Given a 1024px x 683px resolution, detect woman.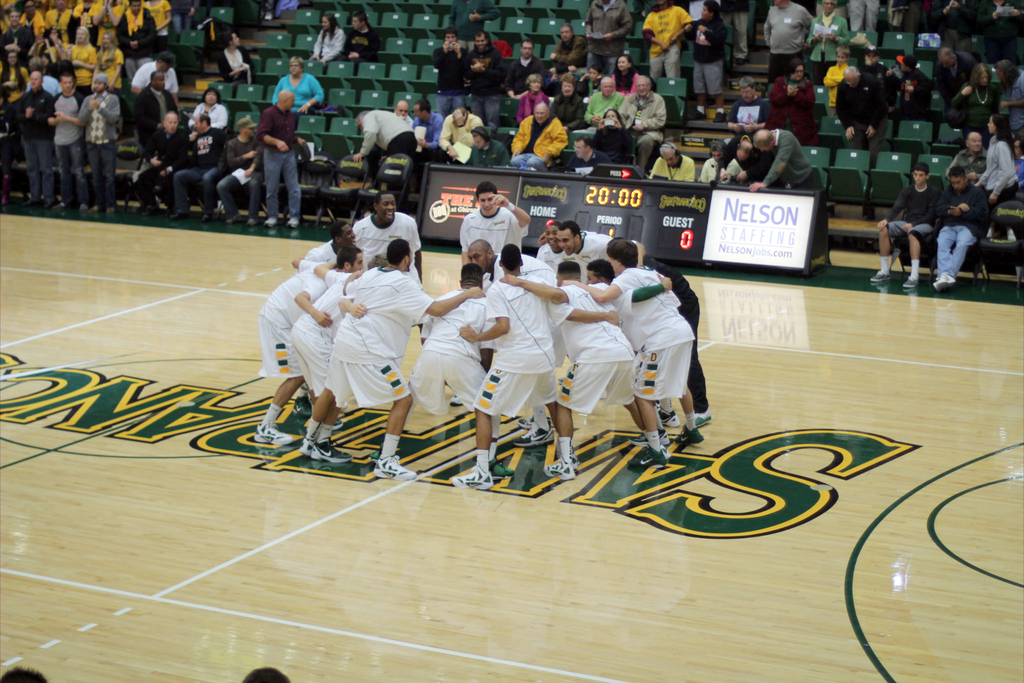
pyautogui.locateOnScreen(556, 72, 593, 138).
